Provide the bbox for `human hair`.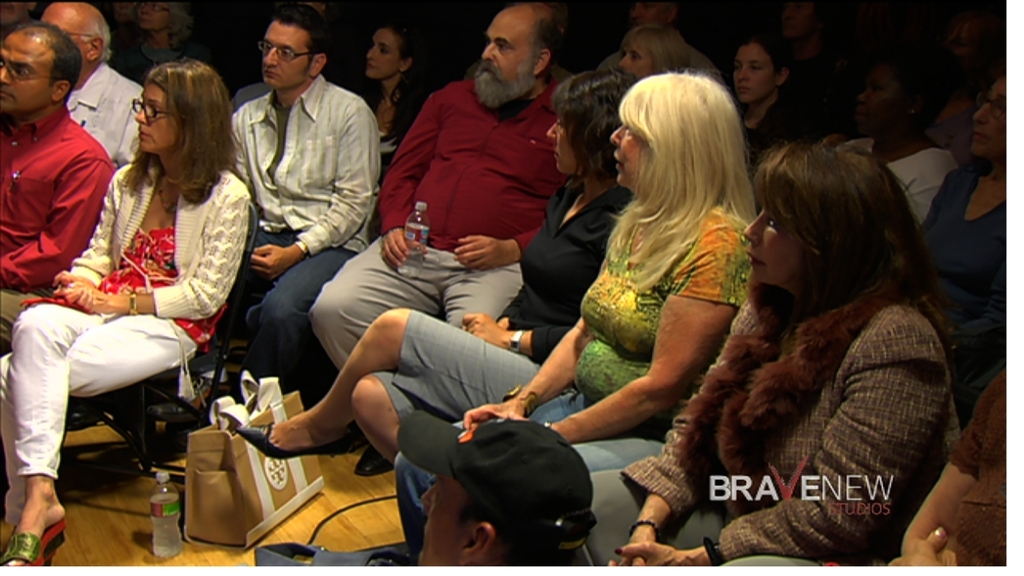
crop(2, 21, 82, 105).
